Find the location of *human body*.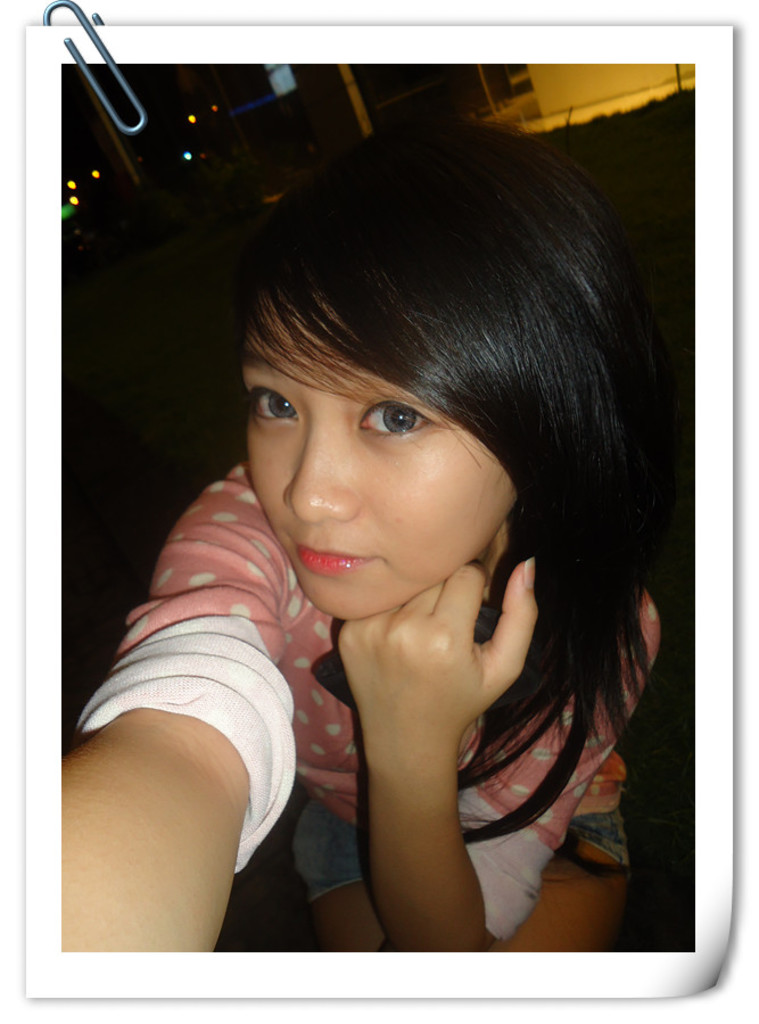
Location: select_region(125, 143, 678, 961).
